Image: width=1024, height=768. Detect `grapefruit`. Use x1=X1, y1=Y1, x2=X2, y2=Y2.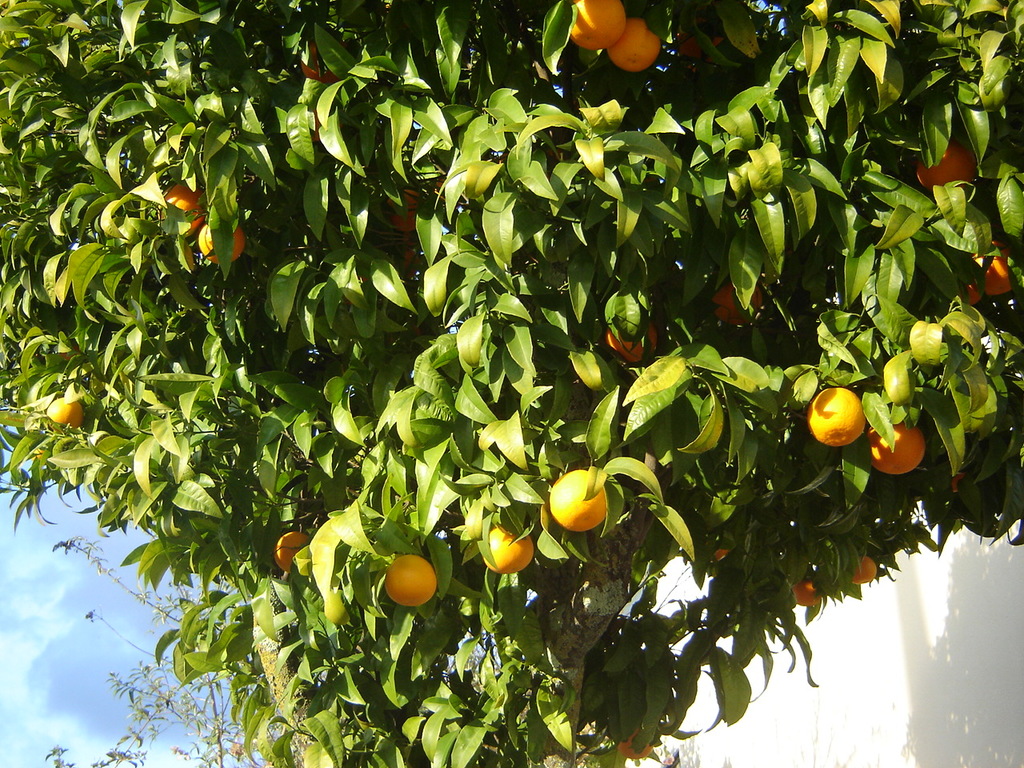
x1=918, y1=144, x2=978, y2=194.
